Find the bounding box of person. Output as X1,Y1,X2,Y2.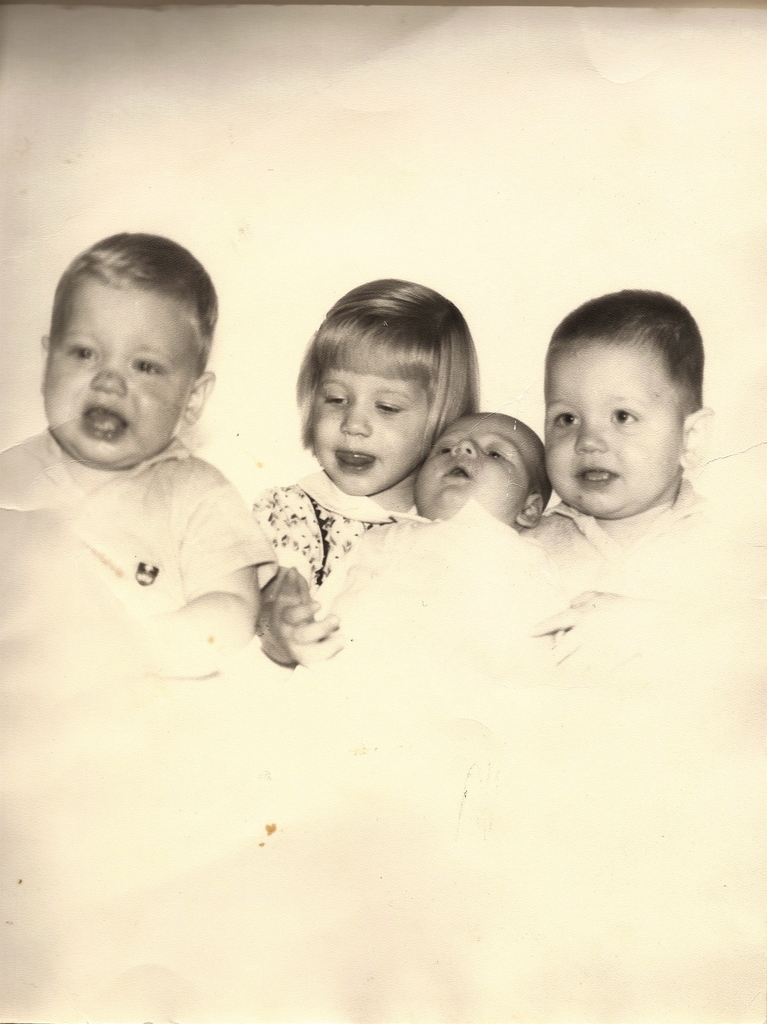
245,276,489,684.
